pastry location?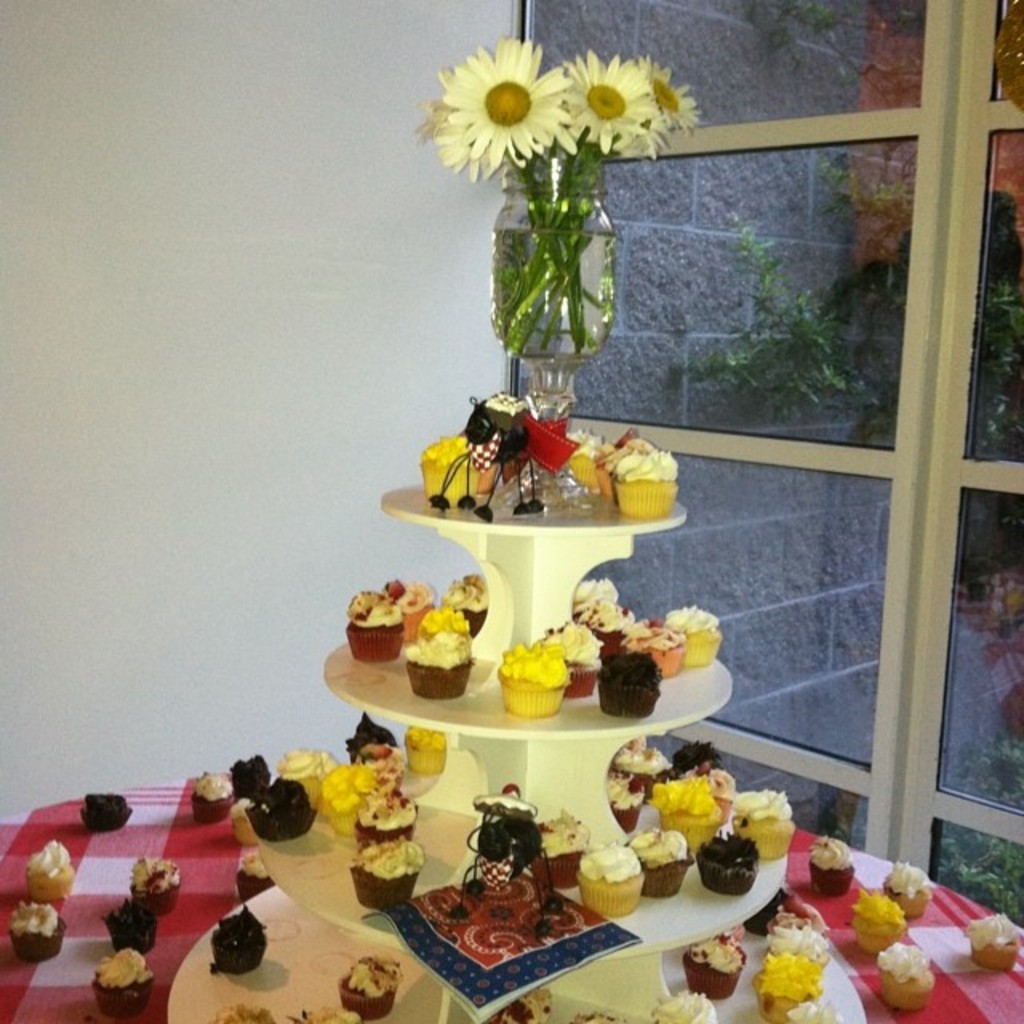
547, 619, 603, 702
